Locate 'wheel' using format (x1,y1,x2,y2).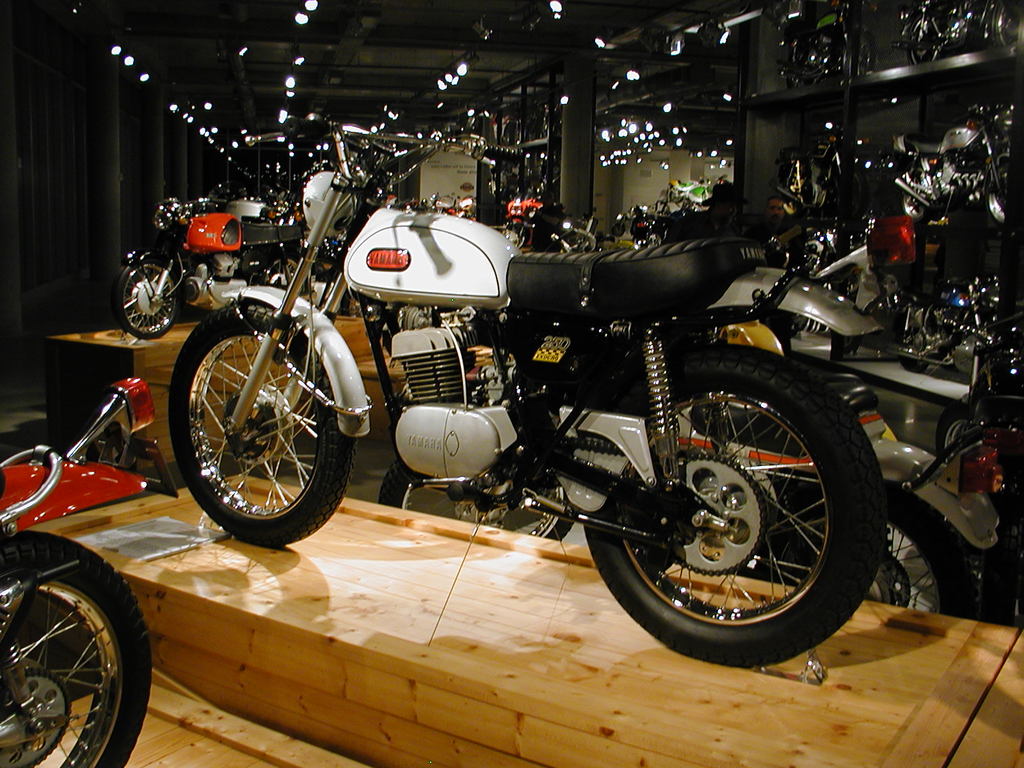
(908,11,945,63).
